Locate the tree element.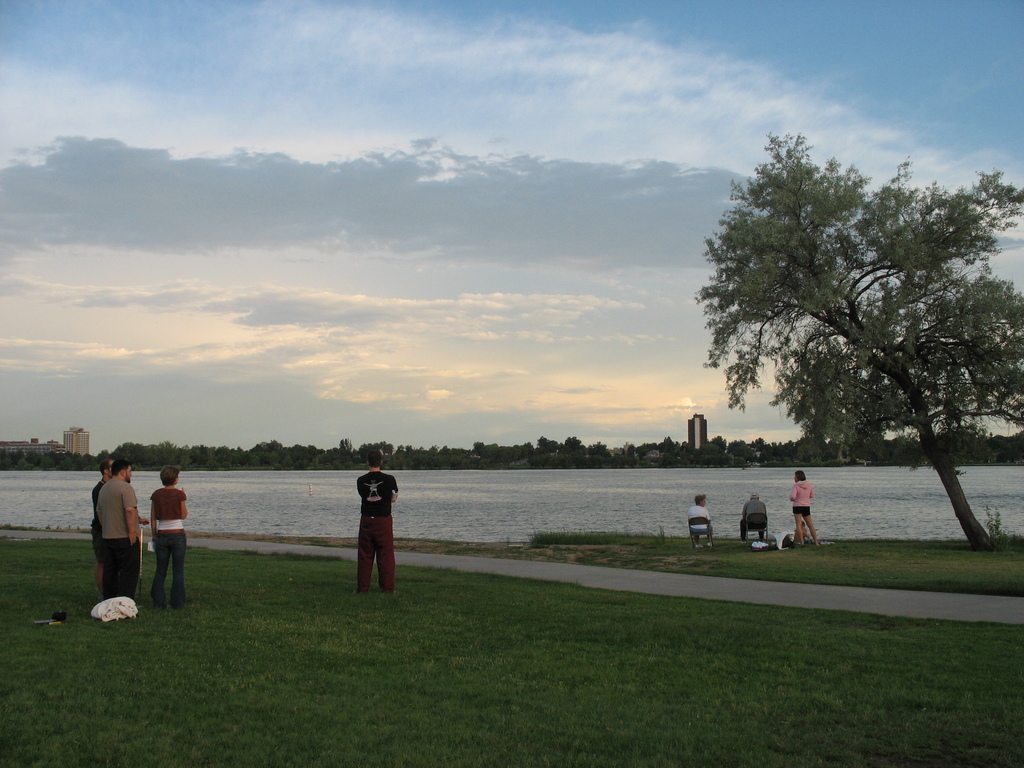
Element bbox: 696:121:1023:561.
